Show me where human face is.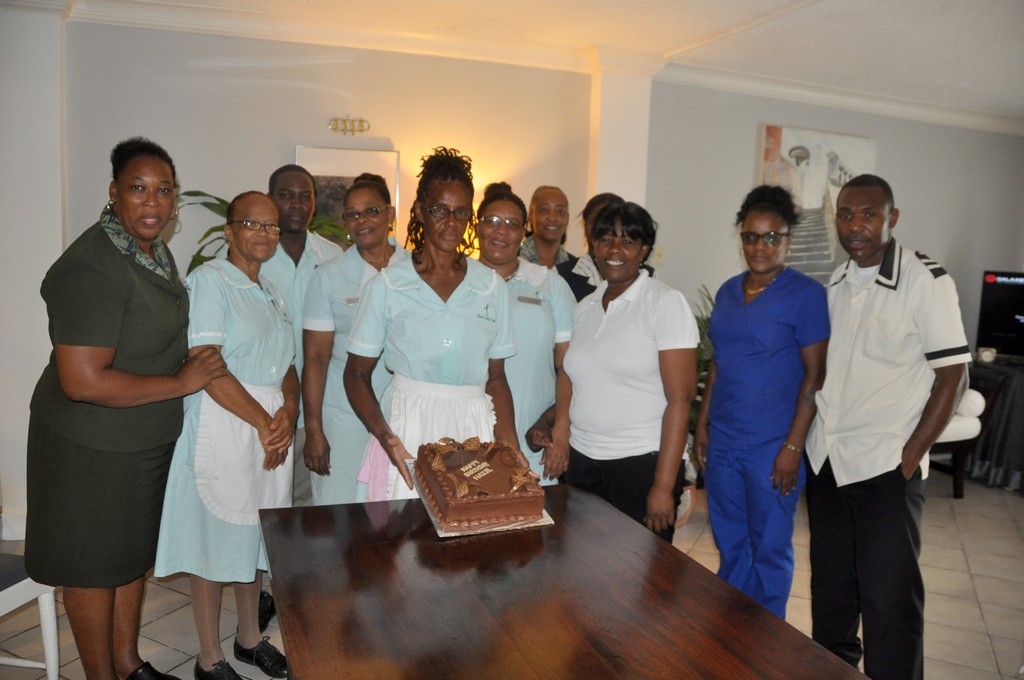
human face is at detection(836, 194, 886, 255).
